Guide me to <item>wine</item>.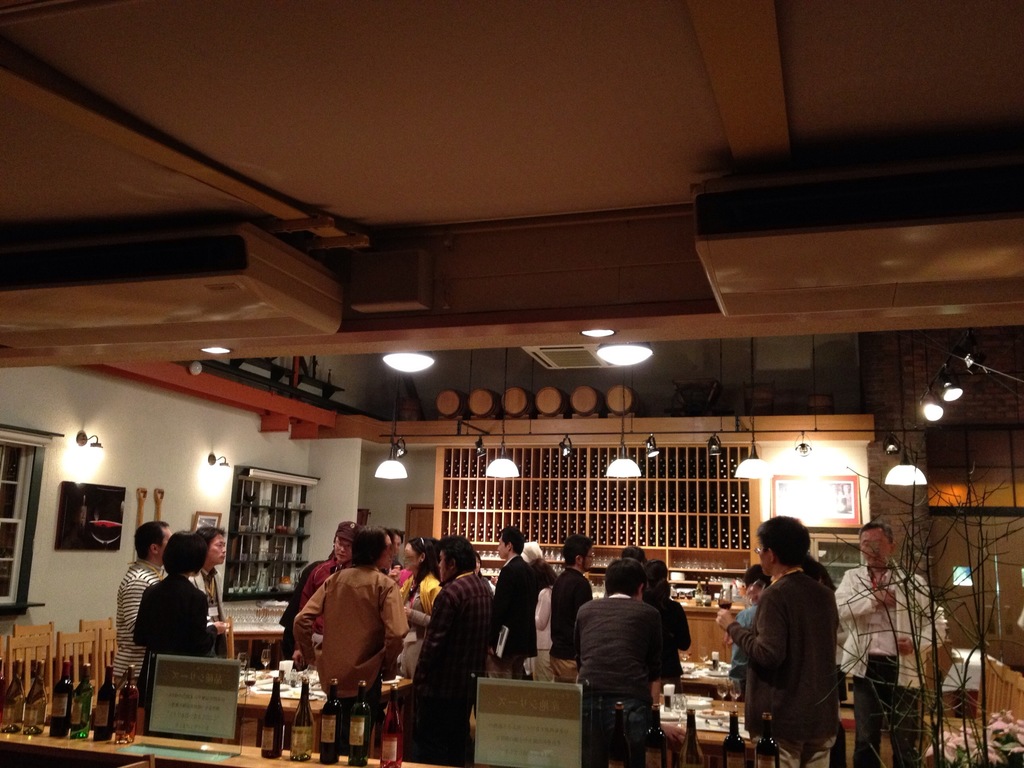
Guidance: <bbox>291, 676, 315, 763</bbox>.
